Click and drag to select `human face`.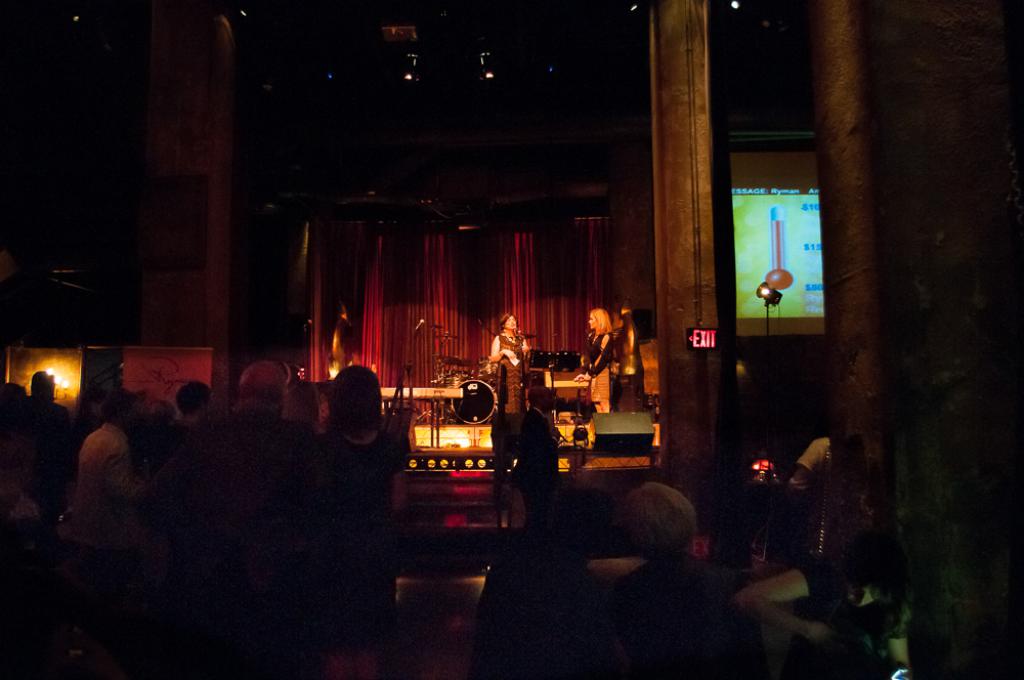
Selection: [503, 314, 519, 332].
